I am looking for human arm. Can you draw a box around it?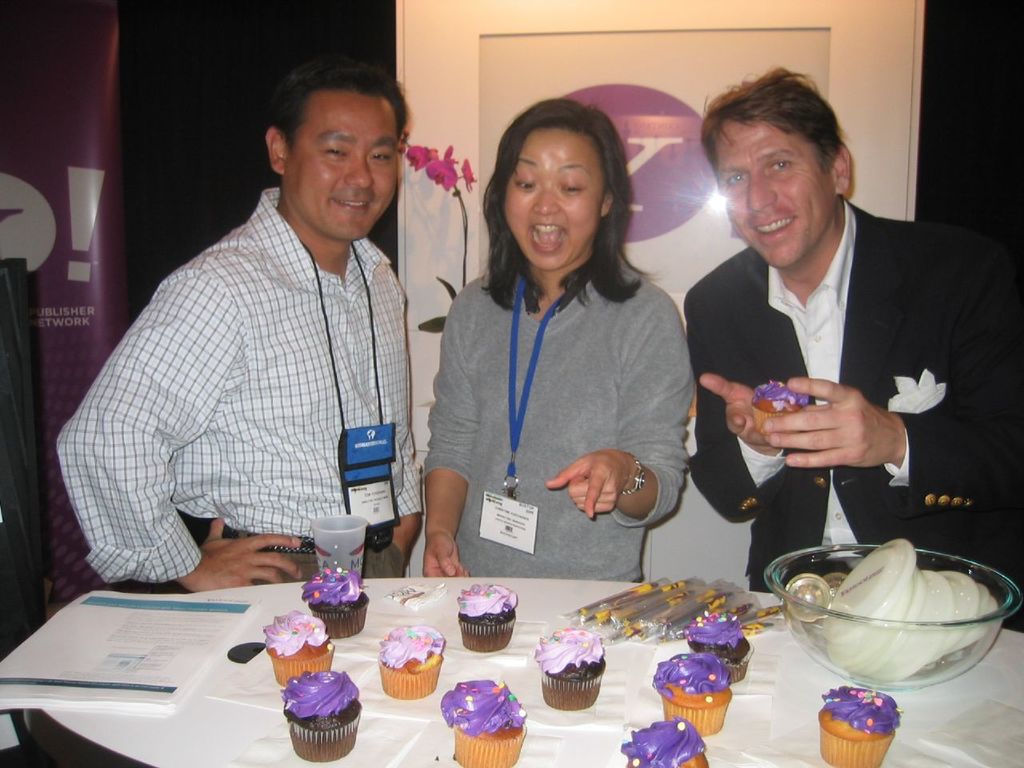
Sure, the bounding box is bbox=(422, 285, 466, 579).
